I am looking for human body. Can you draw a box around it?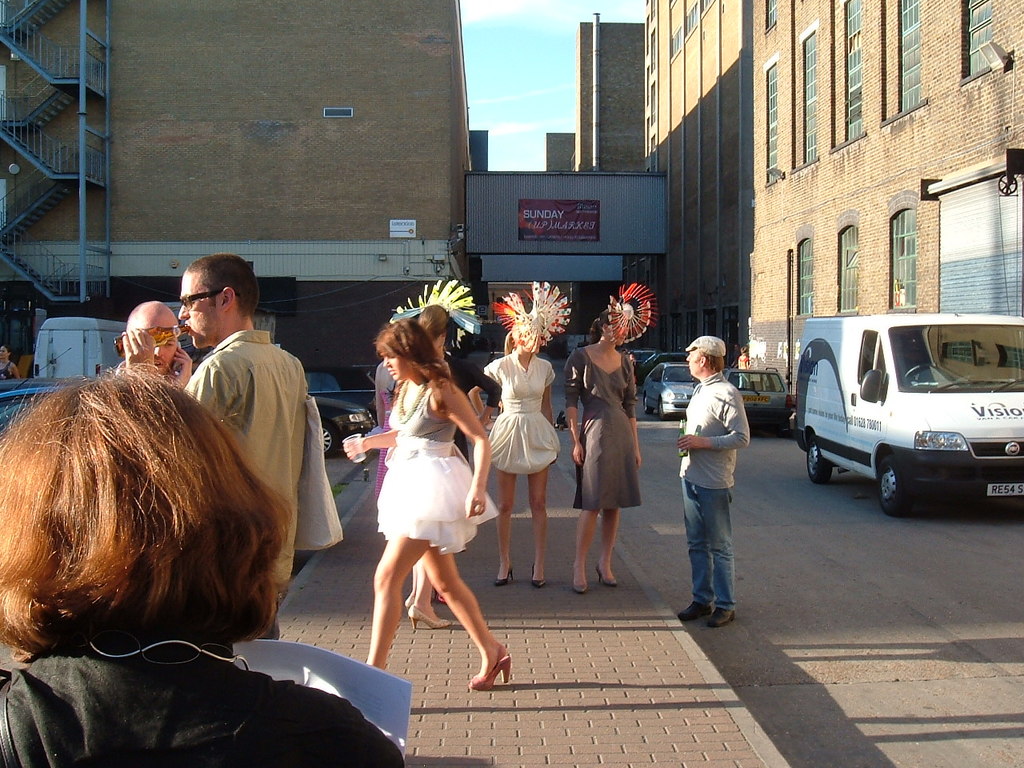
Sure, the bounding box is x1=482, y1=307, x2=554, y2=585.
